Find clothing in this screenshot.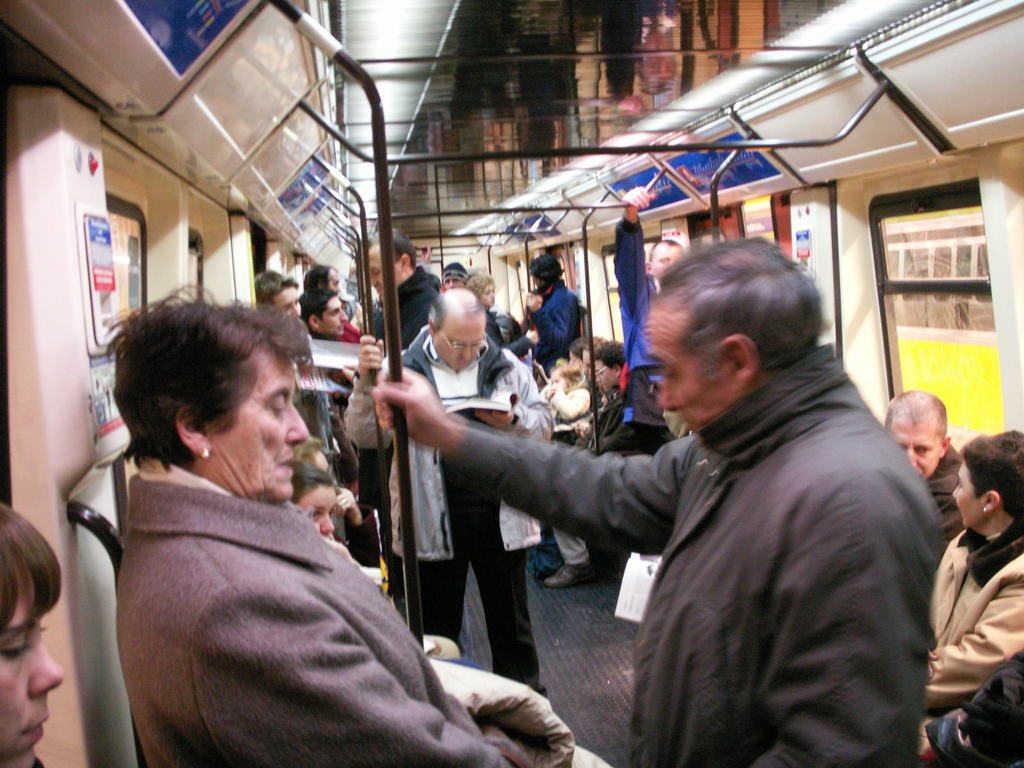
The bounding box for clothing is <bbox>492, 309, 518, 336</bbox>.
